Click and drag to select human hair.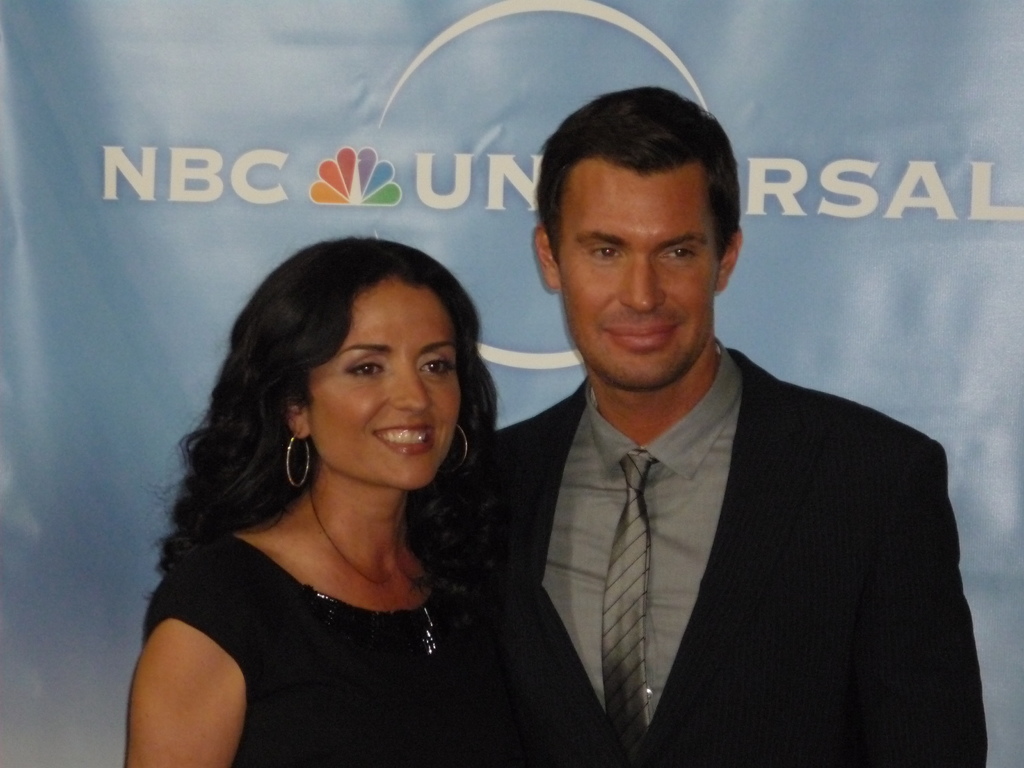
Selection: 532:84:742:270.
